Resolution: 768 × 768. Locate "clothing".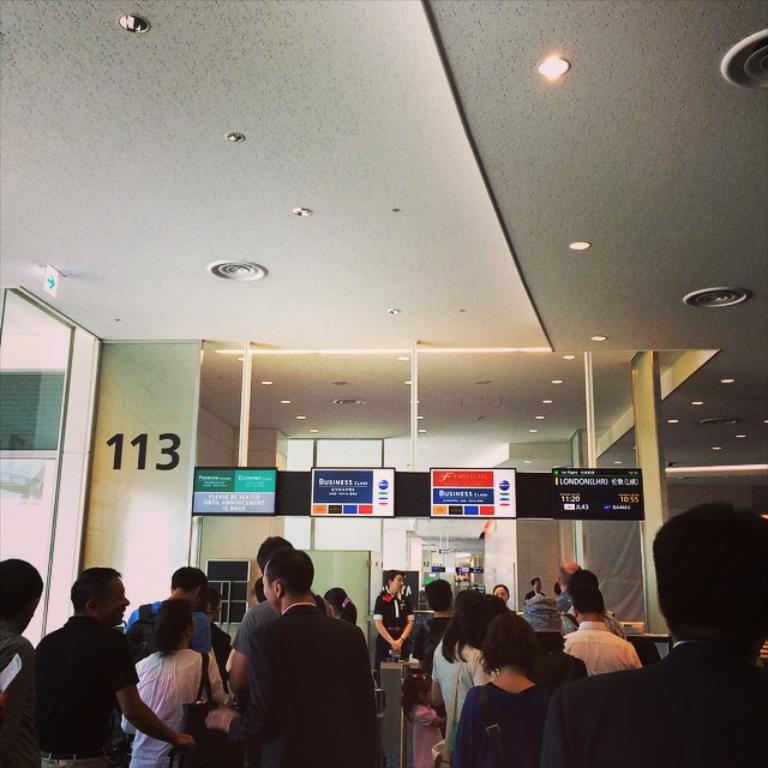
bbox=[37, 614, 130, 761].
